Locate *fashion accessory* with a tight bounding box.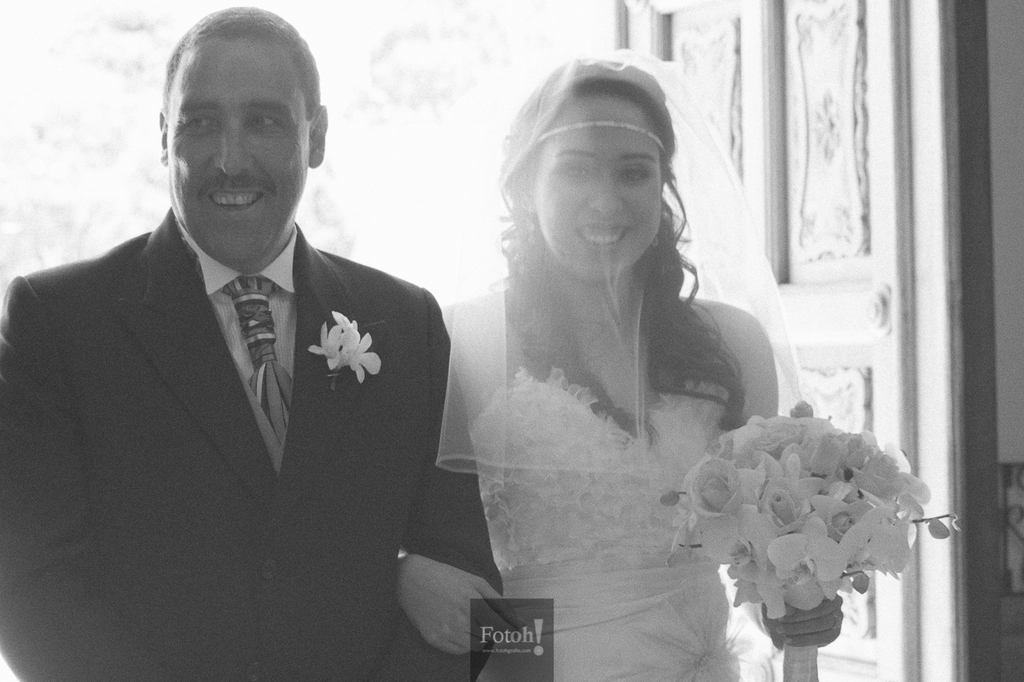
[536, 117, 664, 146].
